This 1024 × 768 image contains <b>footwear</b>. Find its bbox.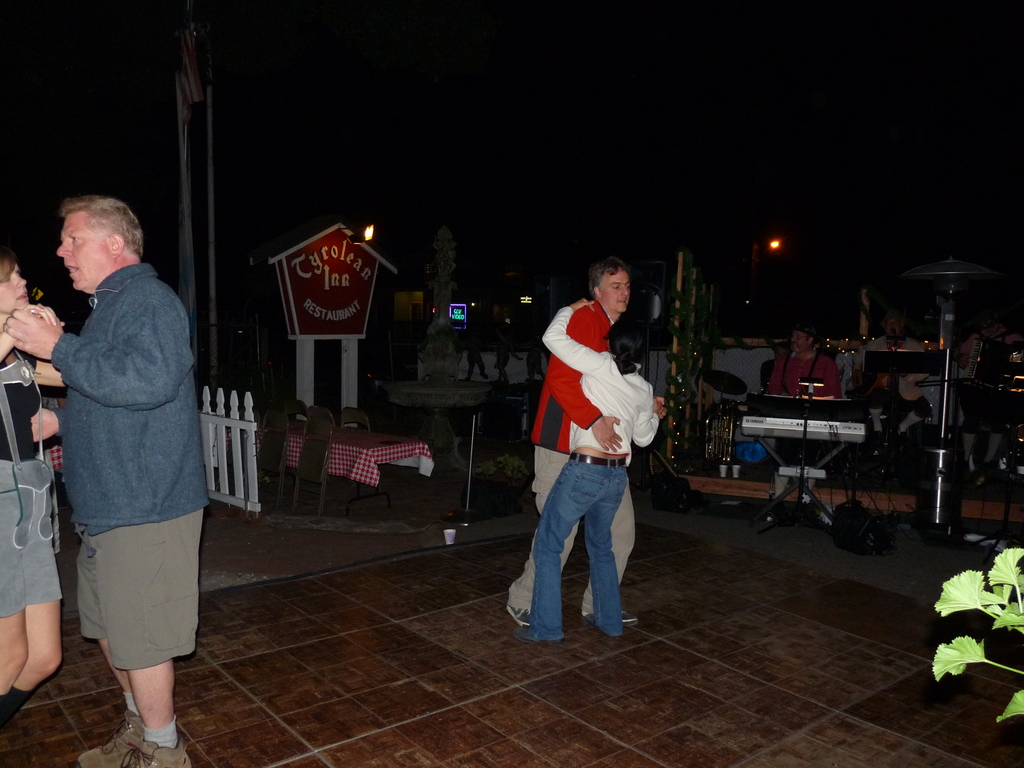
locate(502, 599, 535, 632).
